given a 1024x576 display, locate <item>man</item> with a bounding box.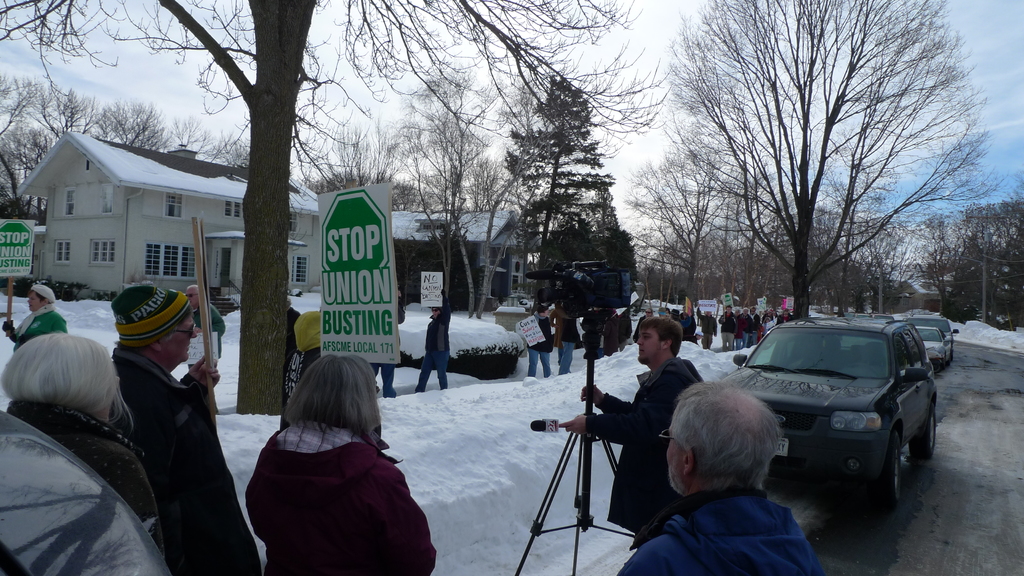
Located: crop(362, 284, 399, 397).
